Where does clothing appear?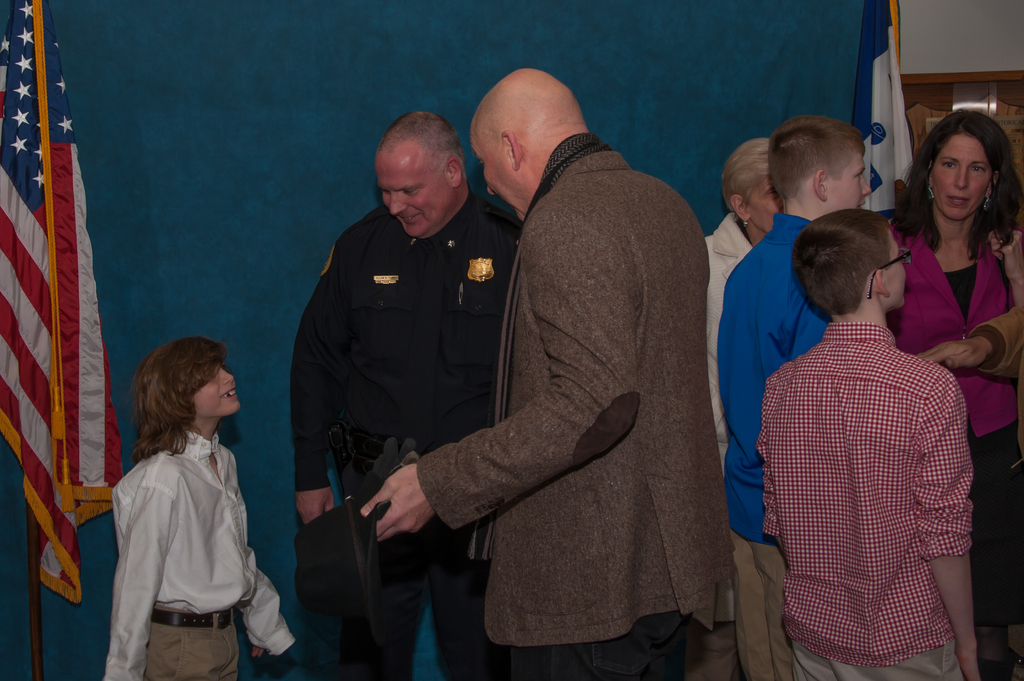
Appears at bbox=(110, 429, 298, 680).
